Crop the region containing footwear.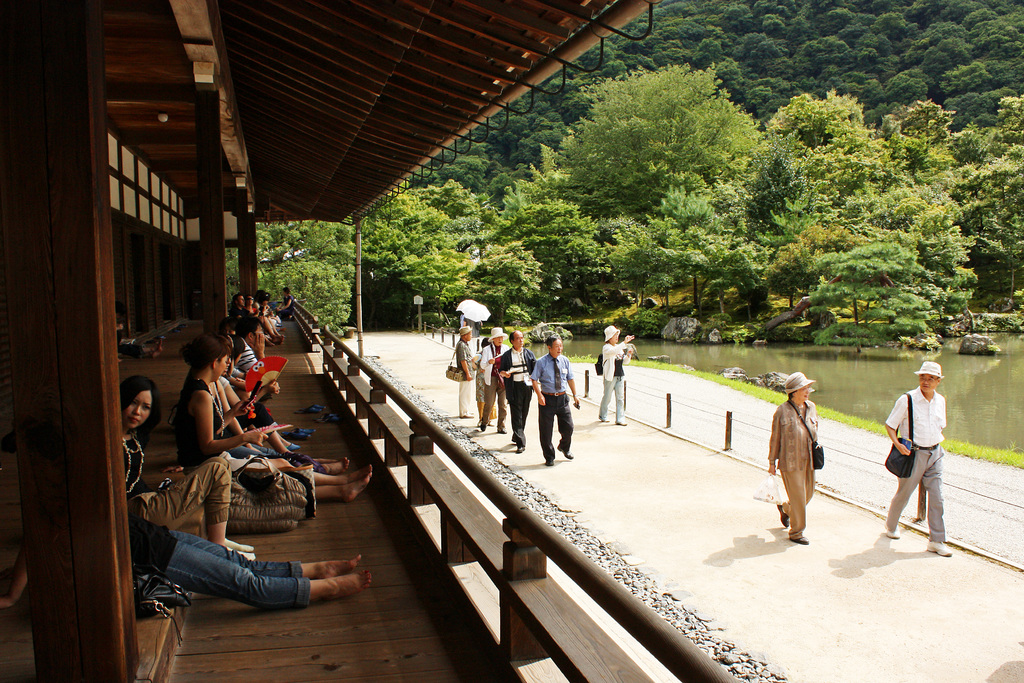
Crop region: <region>299, 402, 324, 409</region>.
